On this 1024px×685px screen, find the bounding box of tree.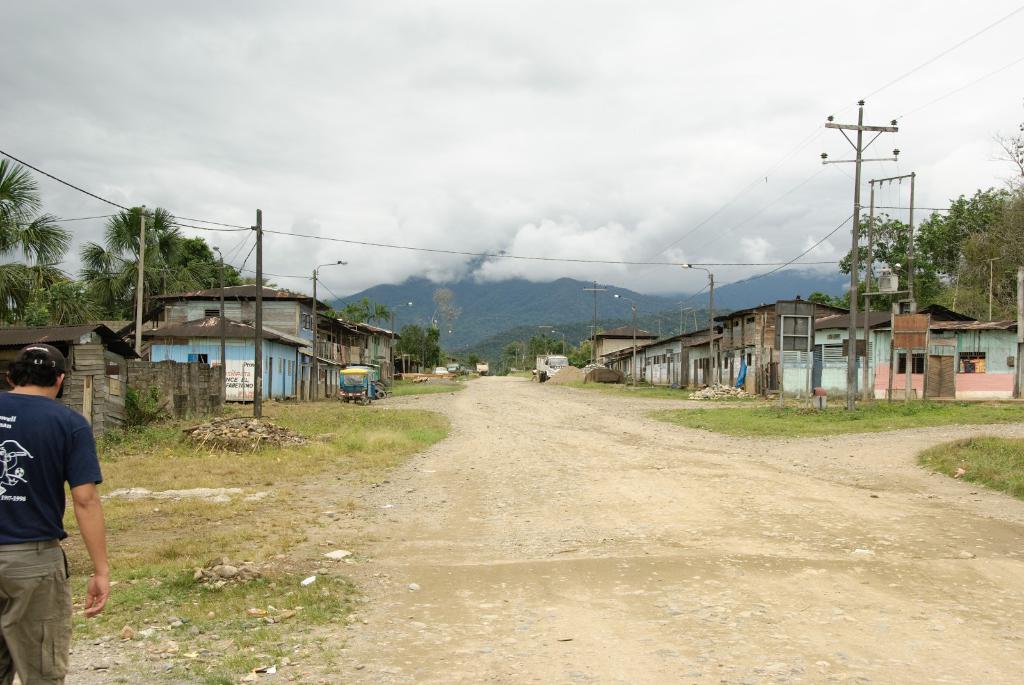
Bounding box: [77,228,208,327].
